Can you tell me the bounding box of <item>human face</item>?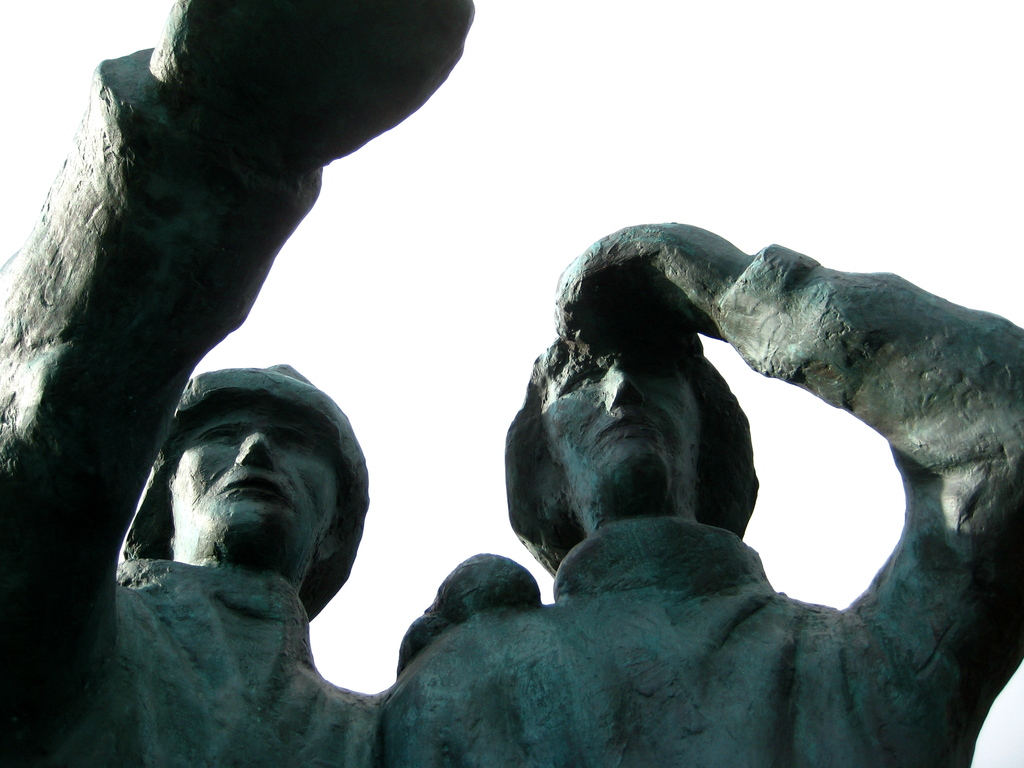
536/318/695/509.
